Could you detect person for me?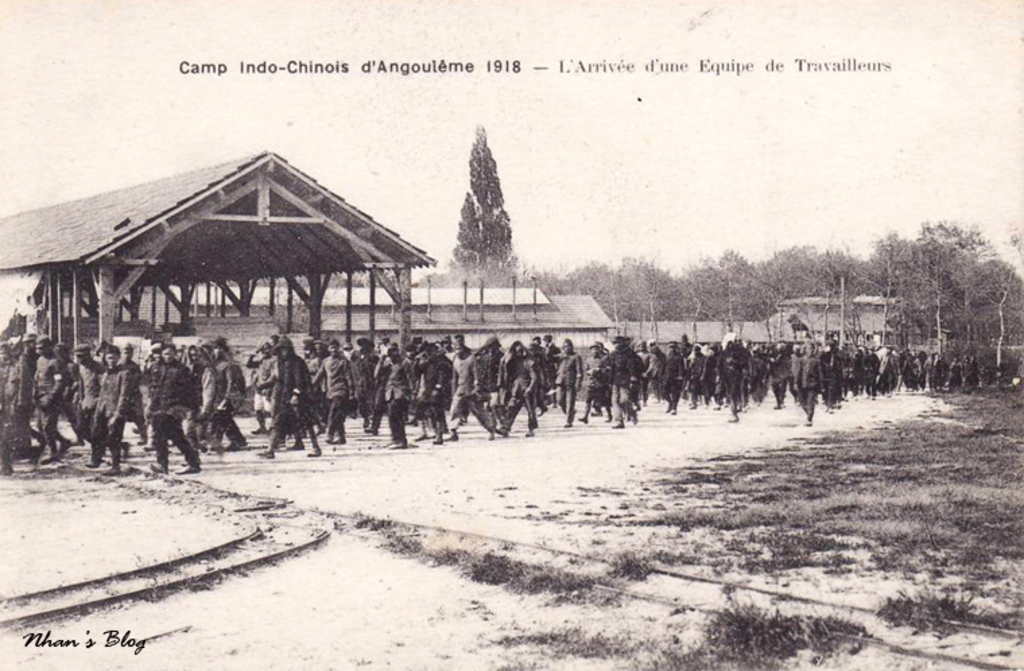
Detection result: Rect(373, 342, 406, 442).
